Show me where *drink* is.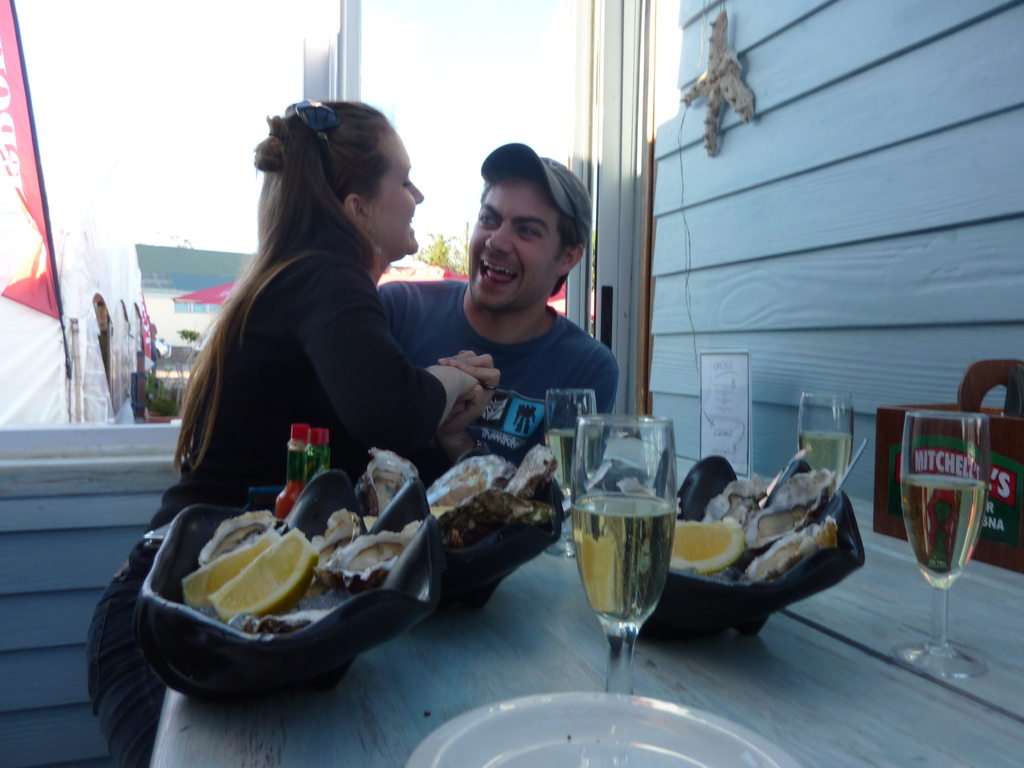
*drink* is at select_region(572, 495, 675, 621).
